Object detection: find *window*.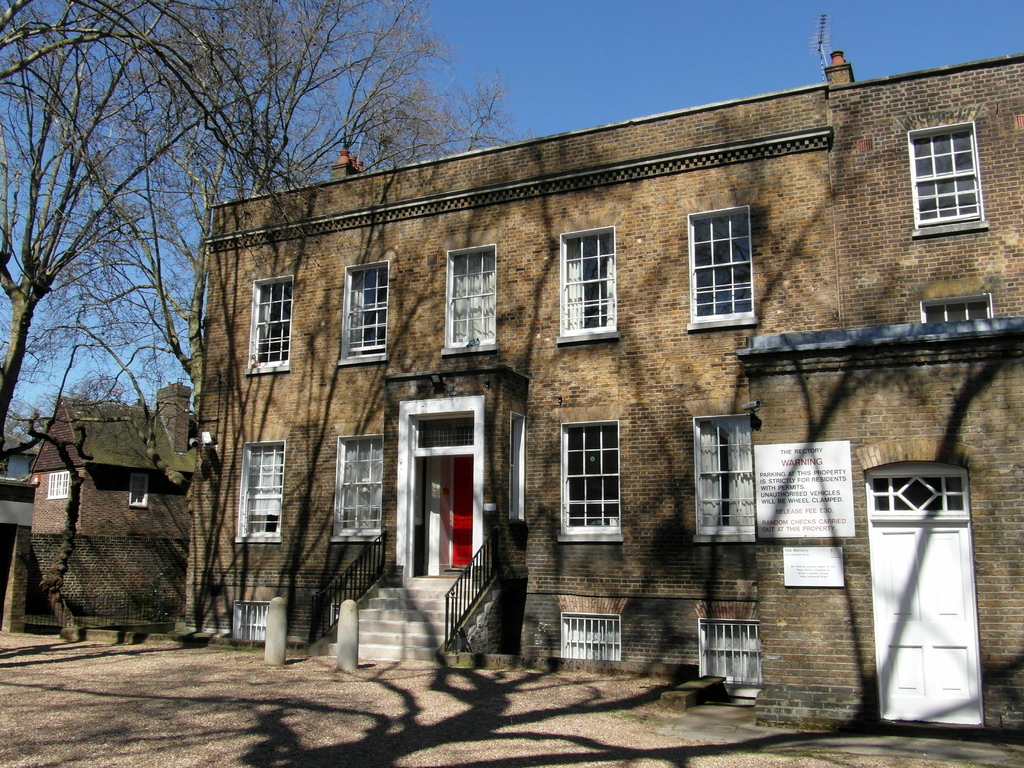
[left=923, top=294, right=995, bottom=326].
